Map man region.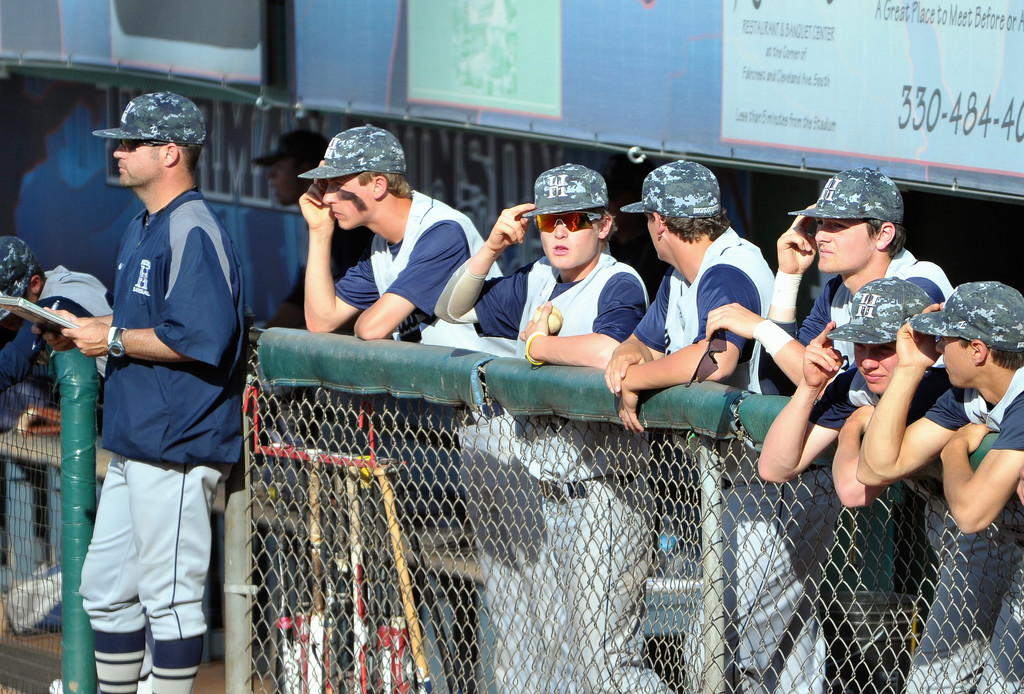
Mapped to x1=711 y1=170 x2=984 y2=391.
